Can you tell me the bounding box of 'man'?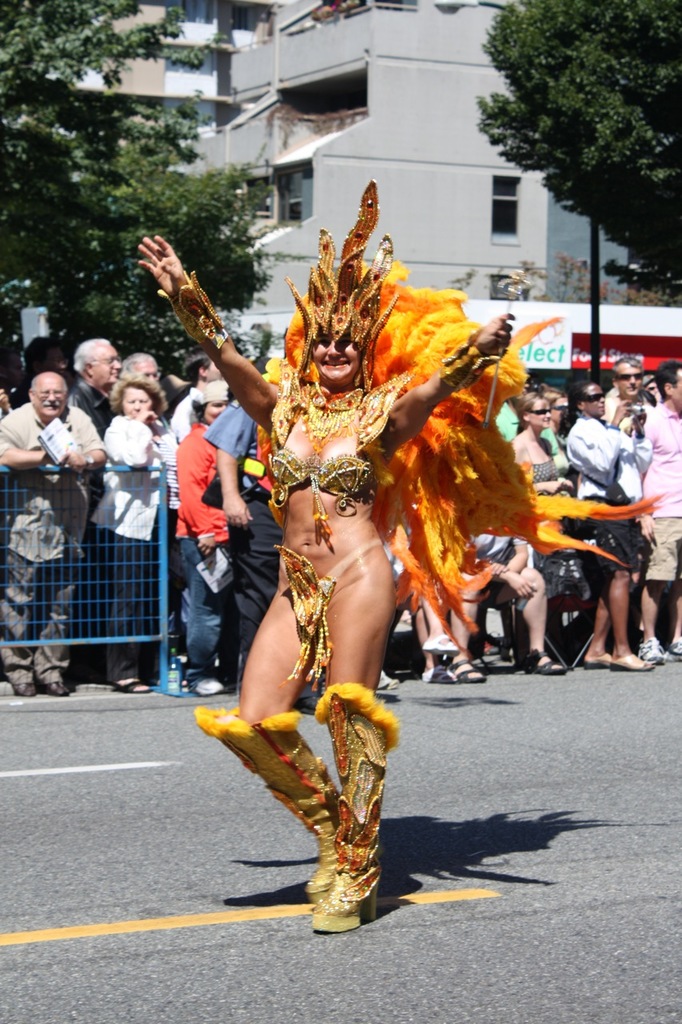
box(69, 339, 122, 434).
